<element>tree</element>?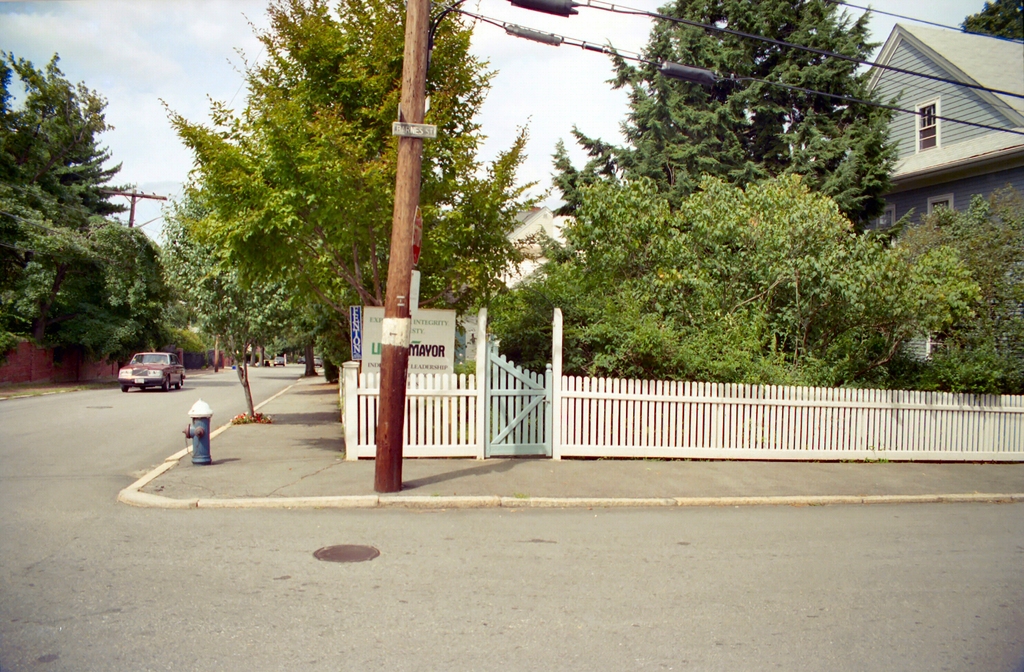
{"x1": 892, "y1": 173, "x2": 1023, "y2": 397}
